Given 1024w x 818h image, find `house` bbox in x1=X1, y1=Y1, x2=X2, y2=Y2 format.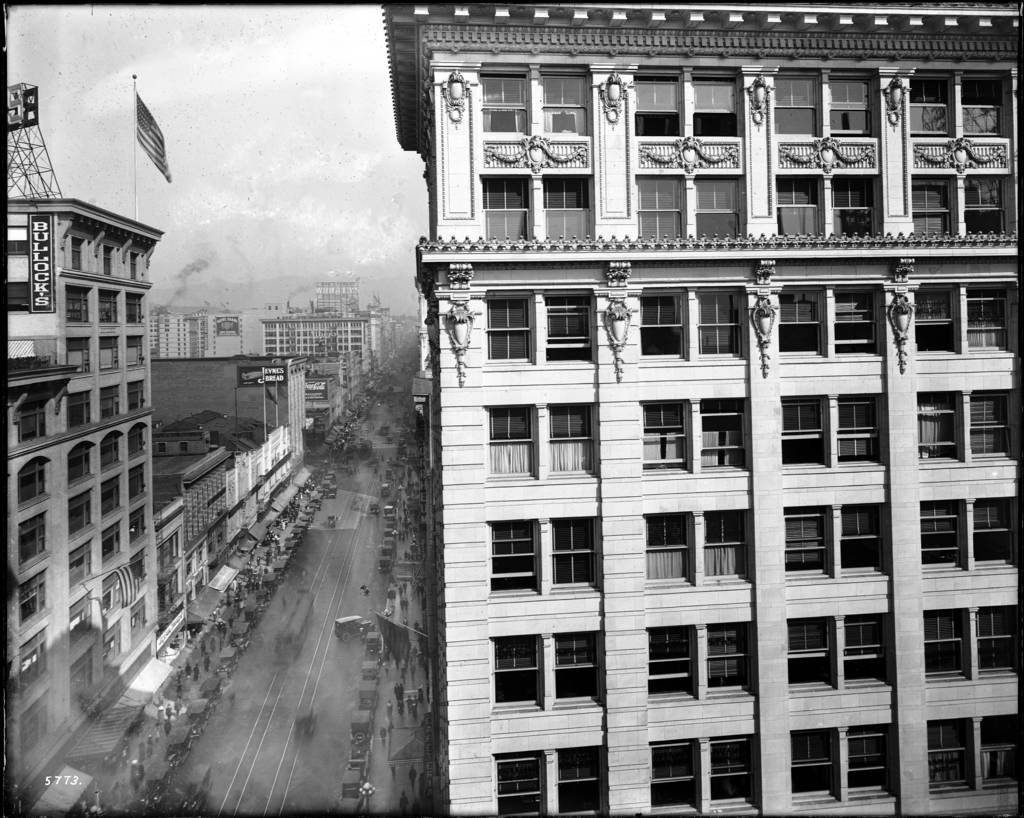
x1=172, y1=402, x2=302, y2=536.
